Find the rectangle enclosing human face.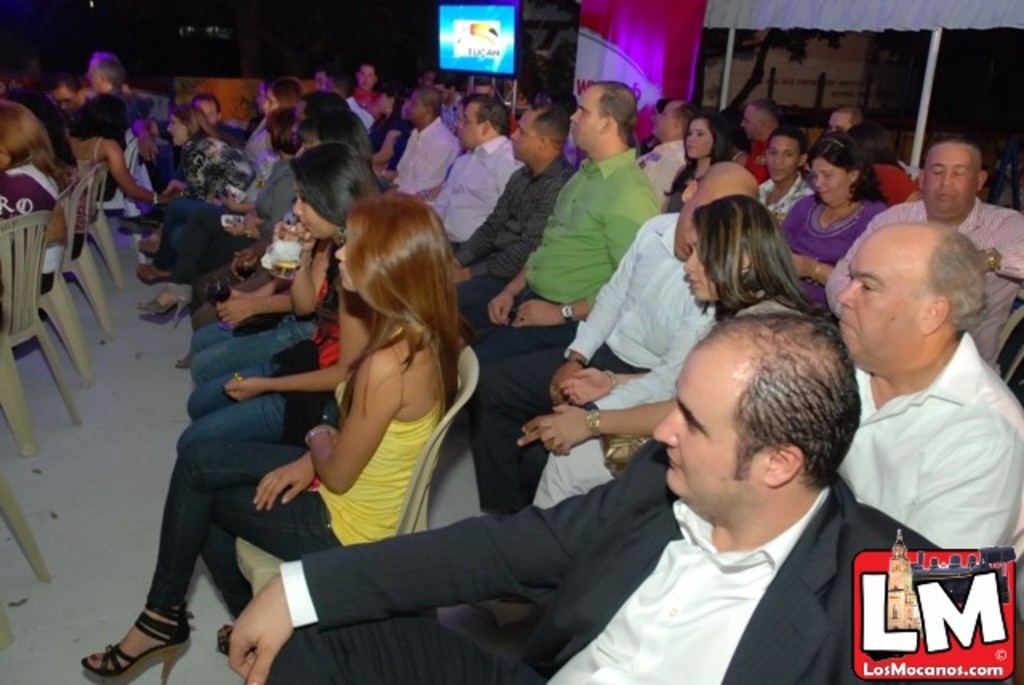
rect(355, 66, 371, 91).
